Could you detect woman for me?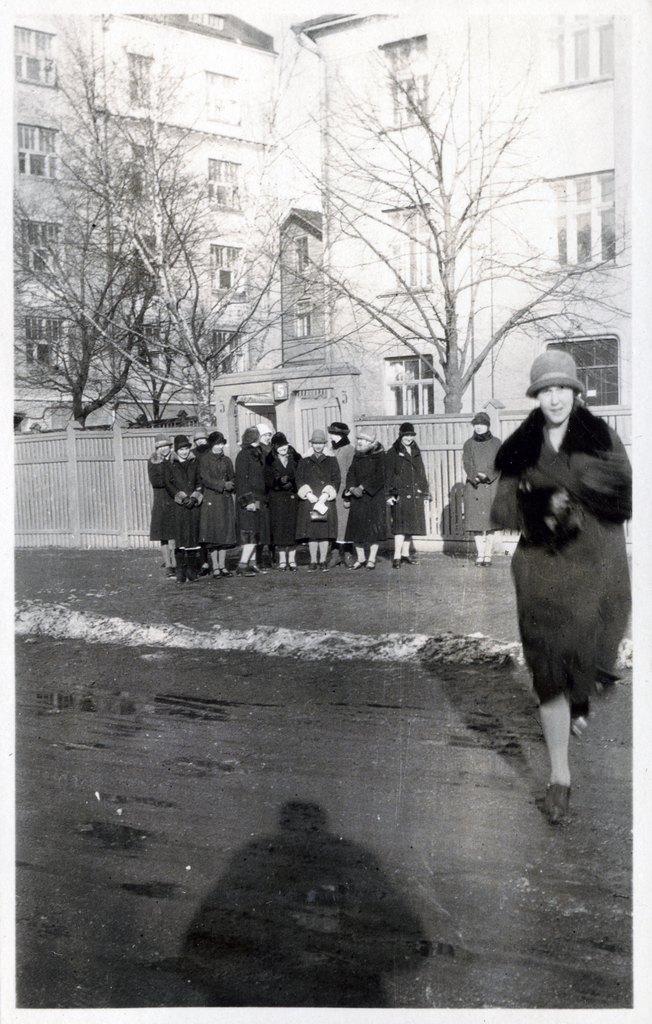
Detection result: {"x1": 321, "y1": 419, "x2": 357, "y2": 567}.
